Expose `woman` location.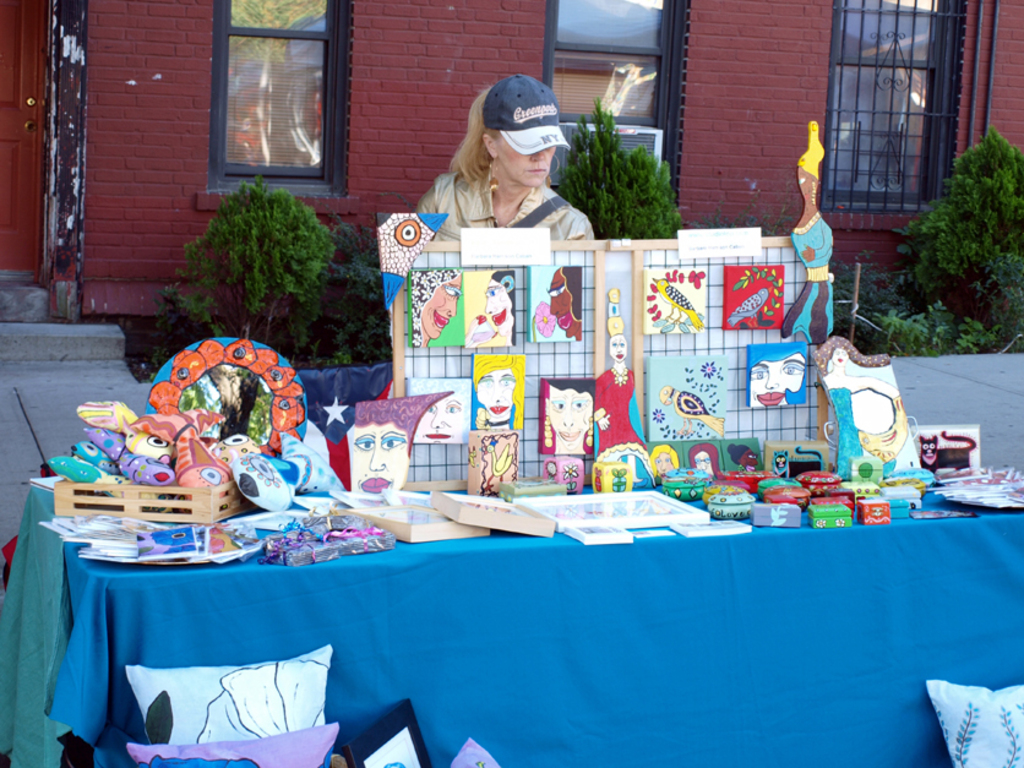
Exposed at Rect(463, 271, 514, 345).
